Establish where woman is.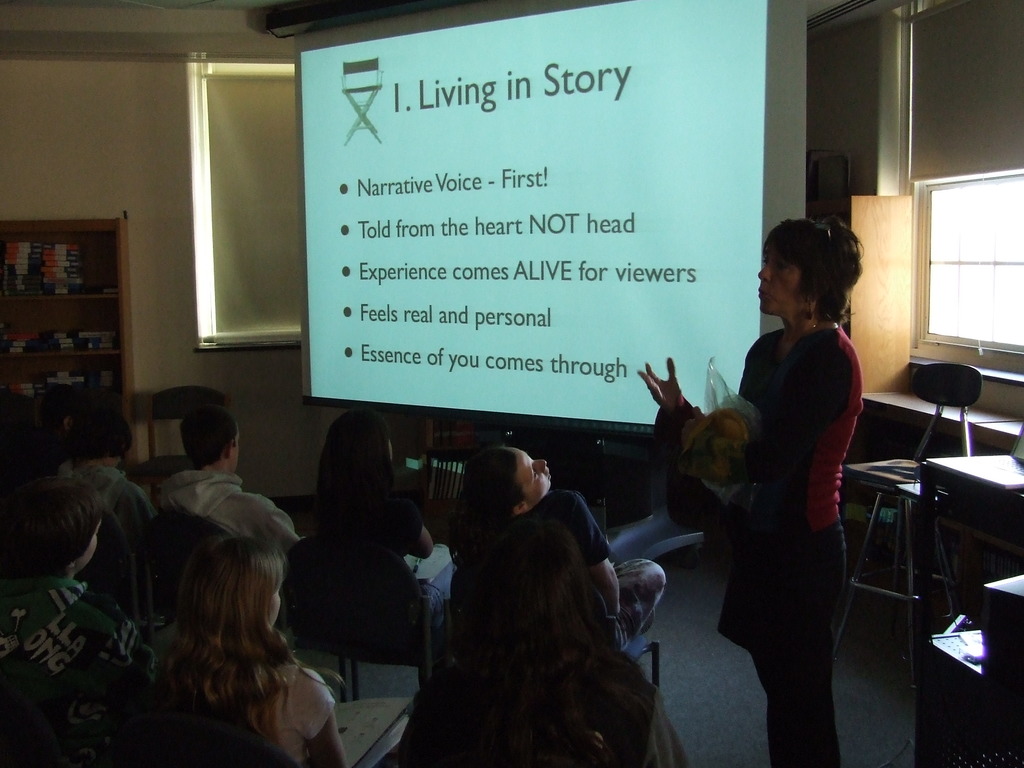
Established at bbox(392, 516, 690, 767).
